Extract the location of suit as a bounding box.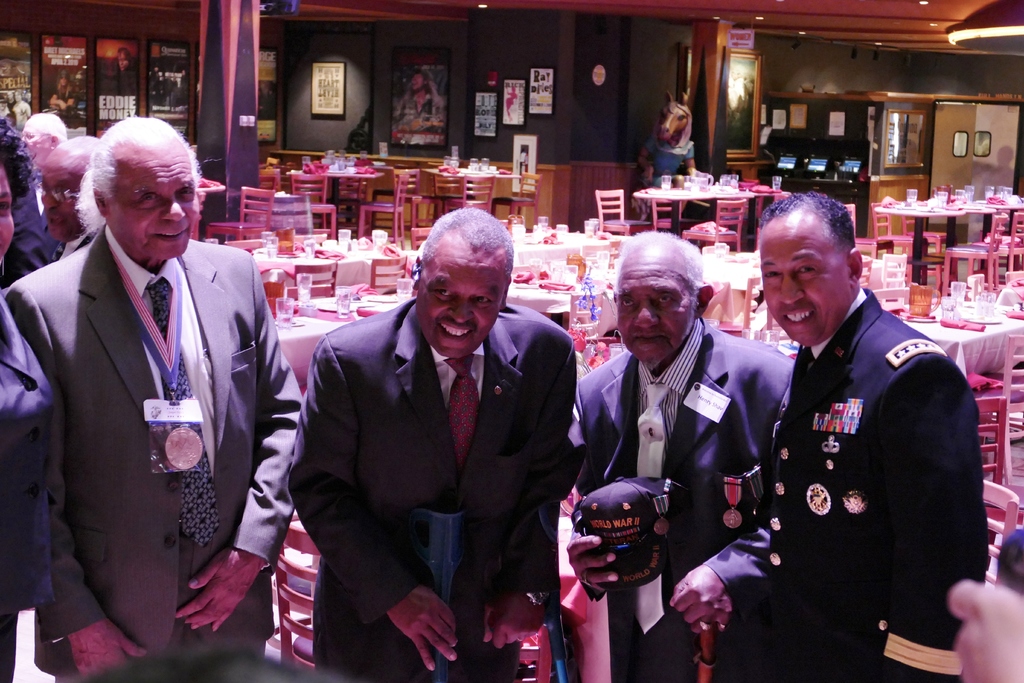
0 302 58 682.
